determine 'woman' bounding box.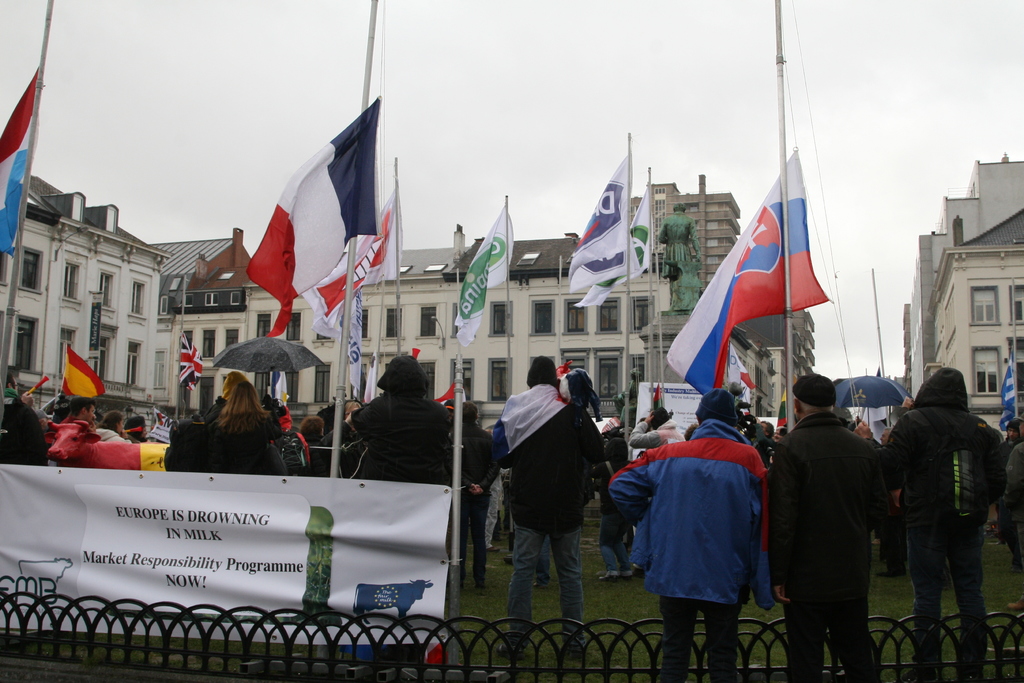
Determined: BBox(184, 377, 284, 472).
